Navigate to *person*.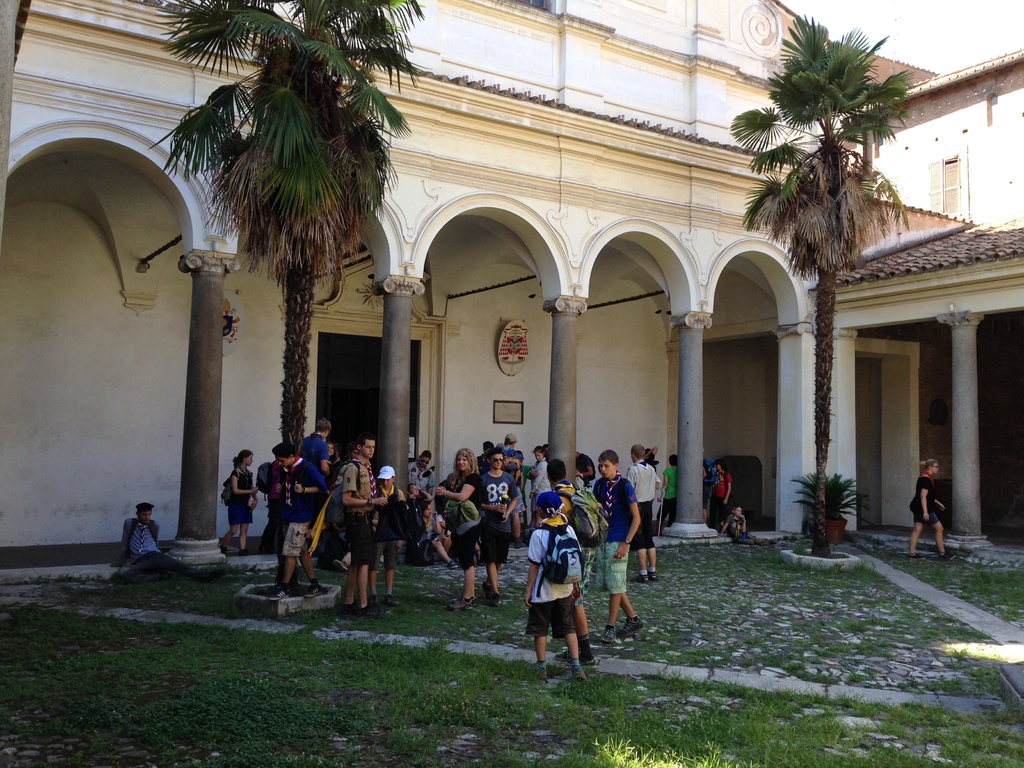
Navigation target: bbox(712, 457, 732, 529).
